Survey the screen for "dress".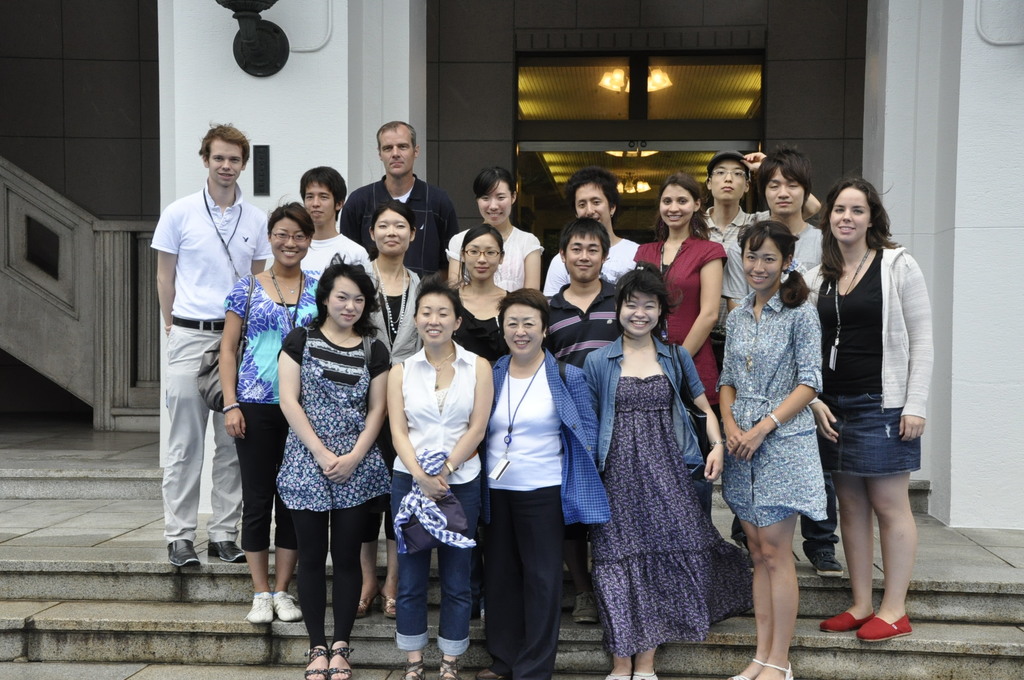
Survey found: 634,230,726,394.
